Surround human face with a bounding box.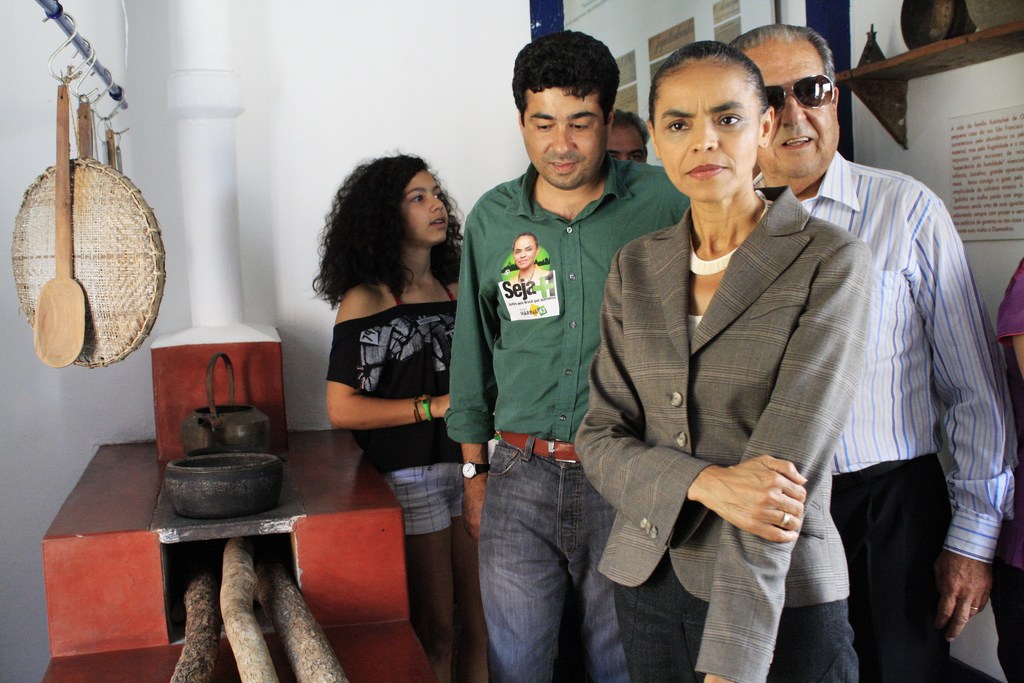
crop(511, 236, 535, 268).
